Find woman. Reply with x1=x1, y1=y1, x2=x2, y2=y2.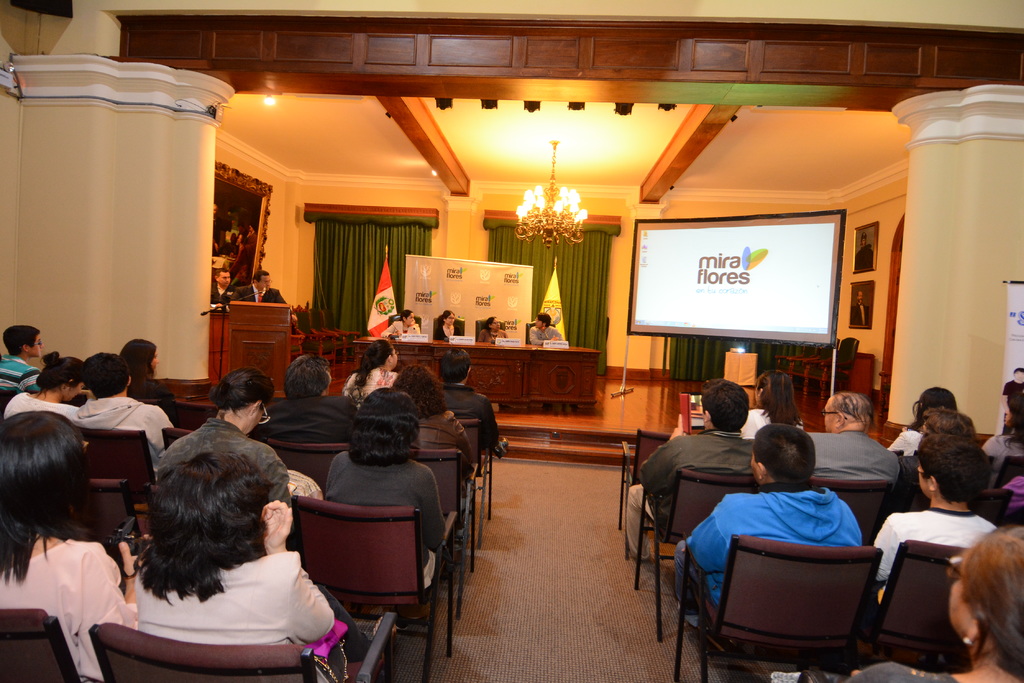
x1=897, y1=410, x2=979, y2=482.
